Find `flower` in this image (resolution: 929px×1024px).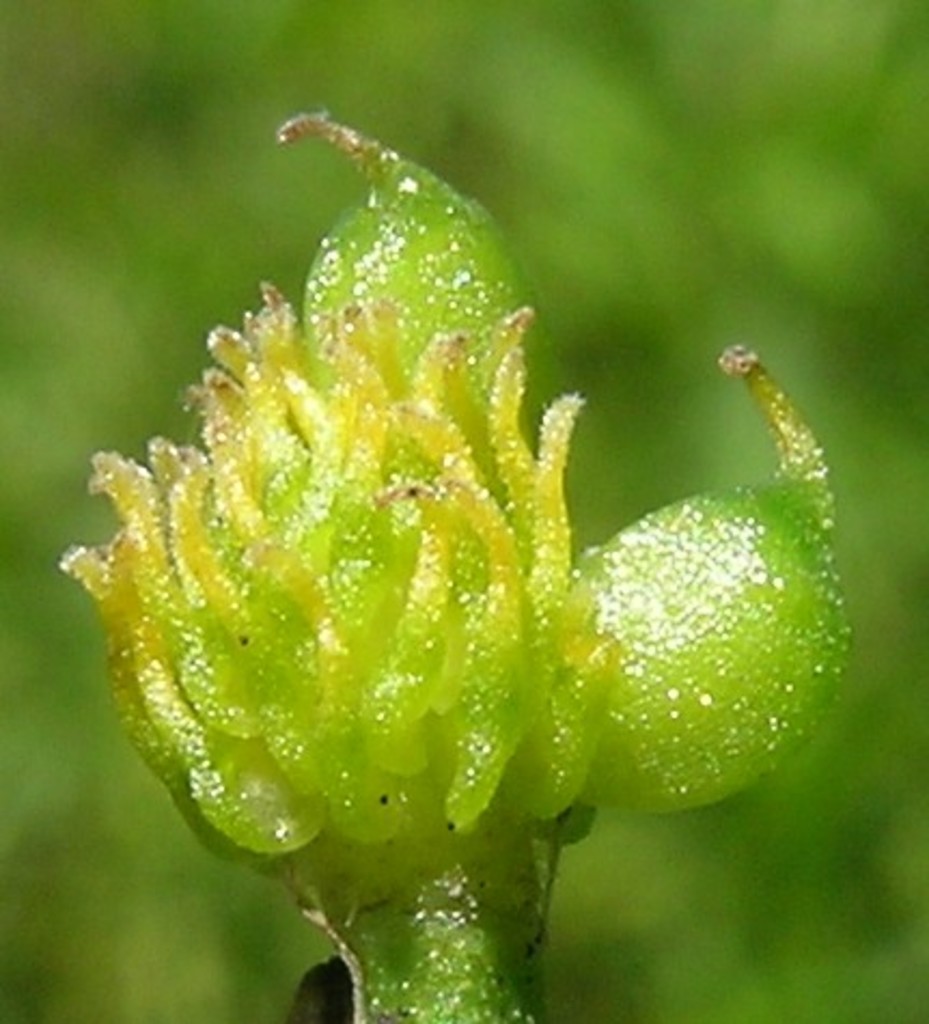
60, 101, 823, 940.
